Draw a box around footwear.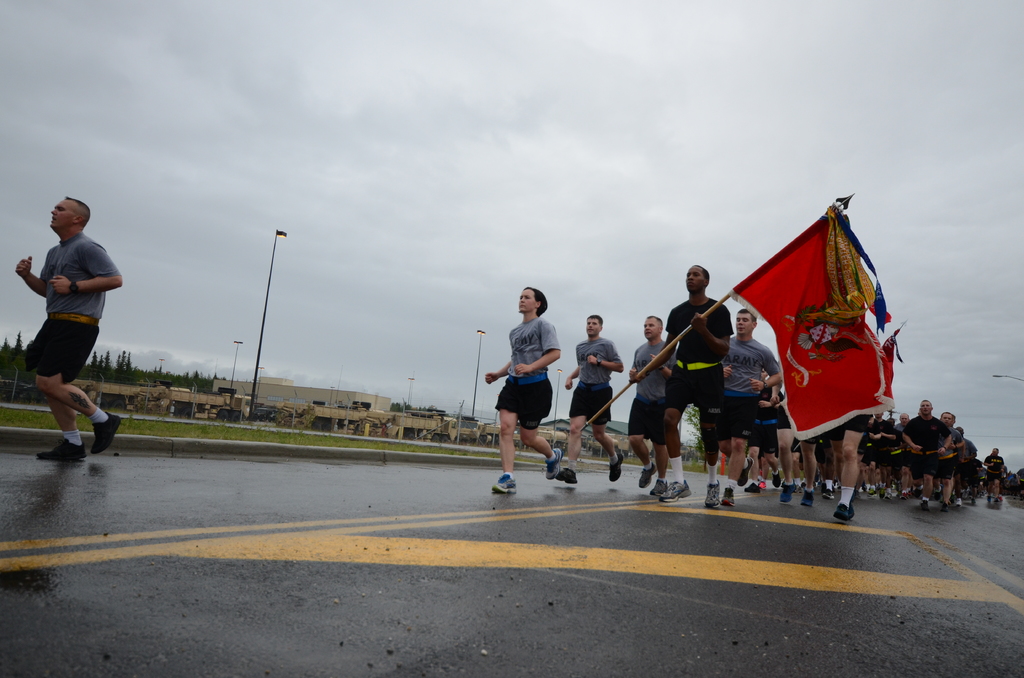
l=771, t=469, r=782, b=488.
